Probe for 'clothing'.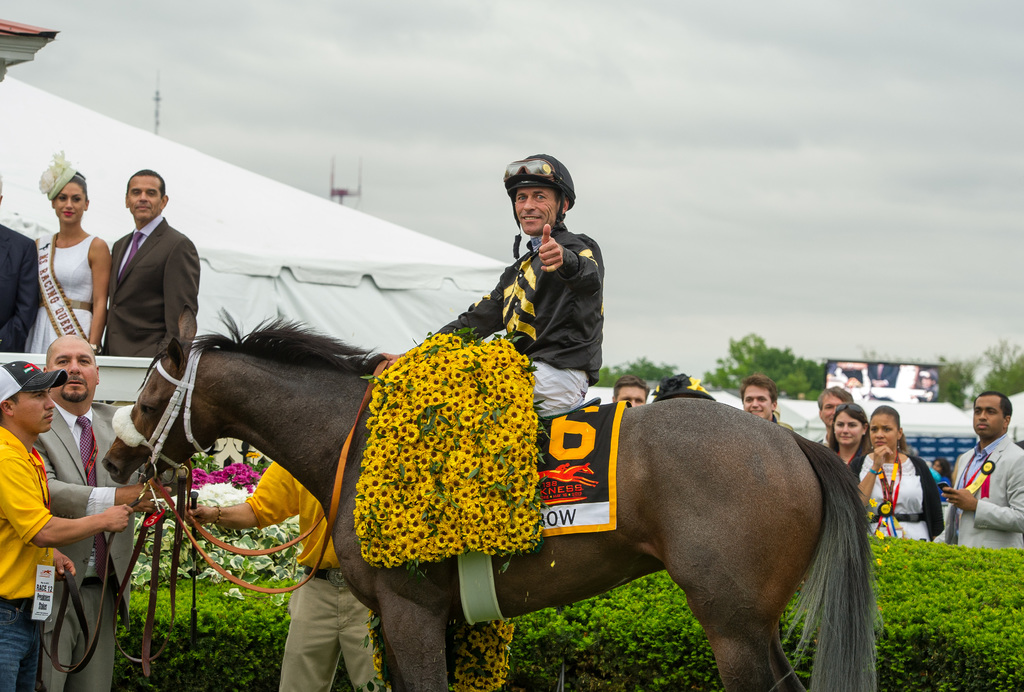
Probe result: x1=0 y1=426 x2=53 y2=691.
